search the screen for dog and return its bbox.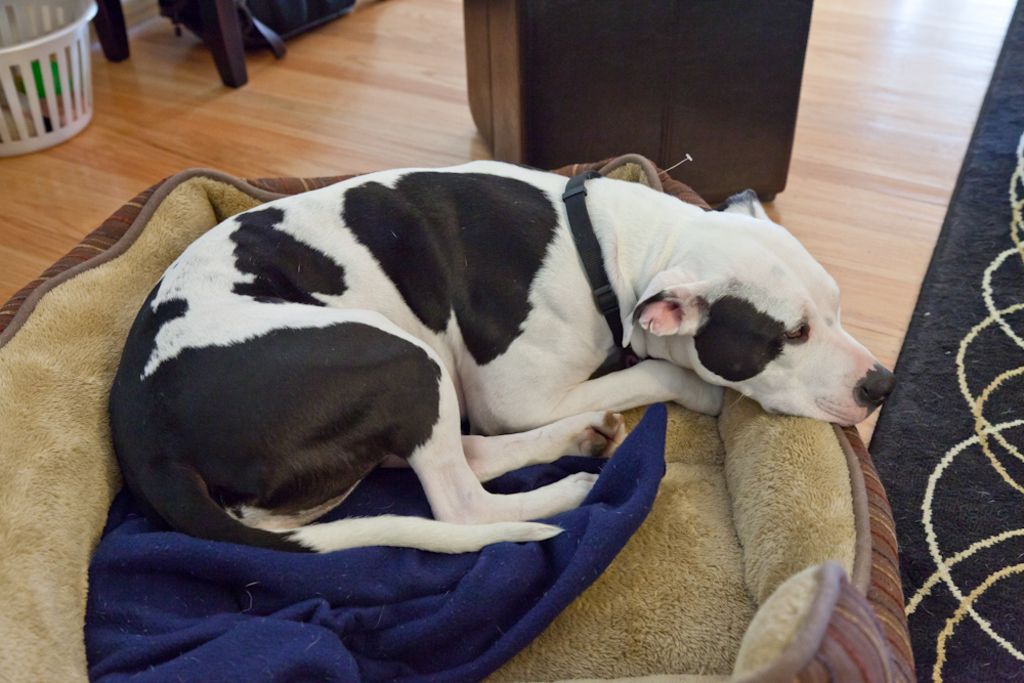
Found: pyautogui.locateOnScreen(106, 161, 896, 556).
